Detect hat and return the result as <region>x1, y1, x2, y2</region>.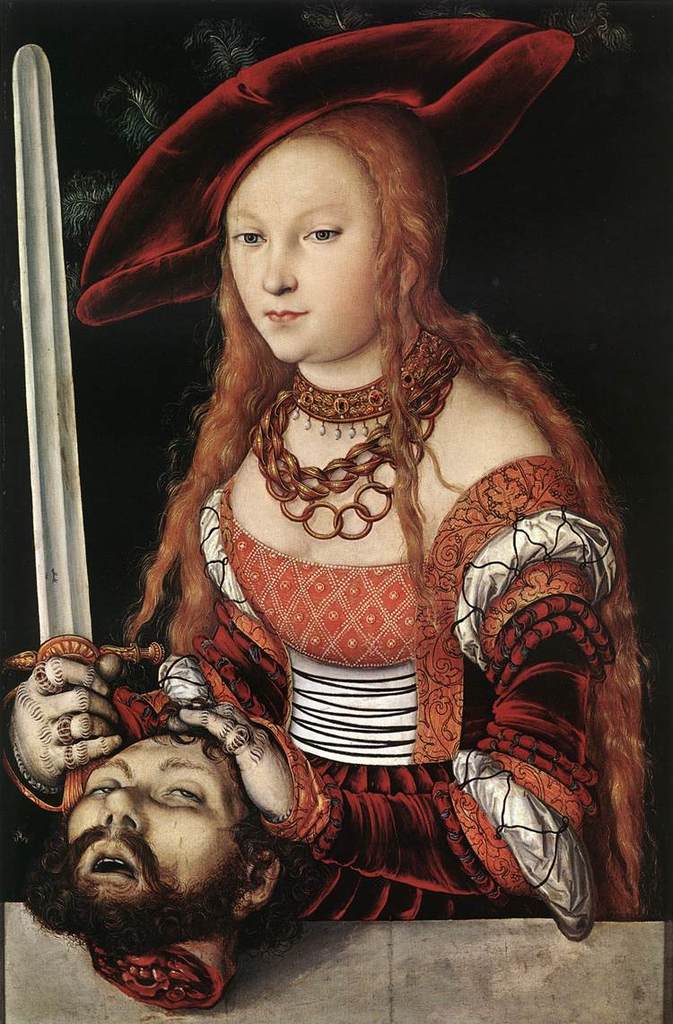
<region>65, 0, 628, 323</region>.
